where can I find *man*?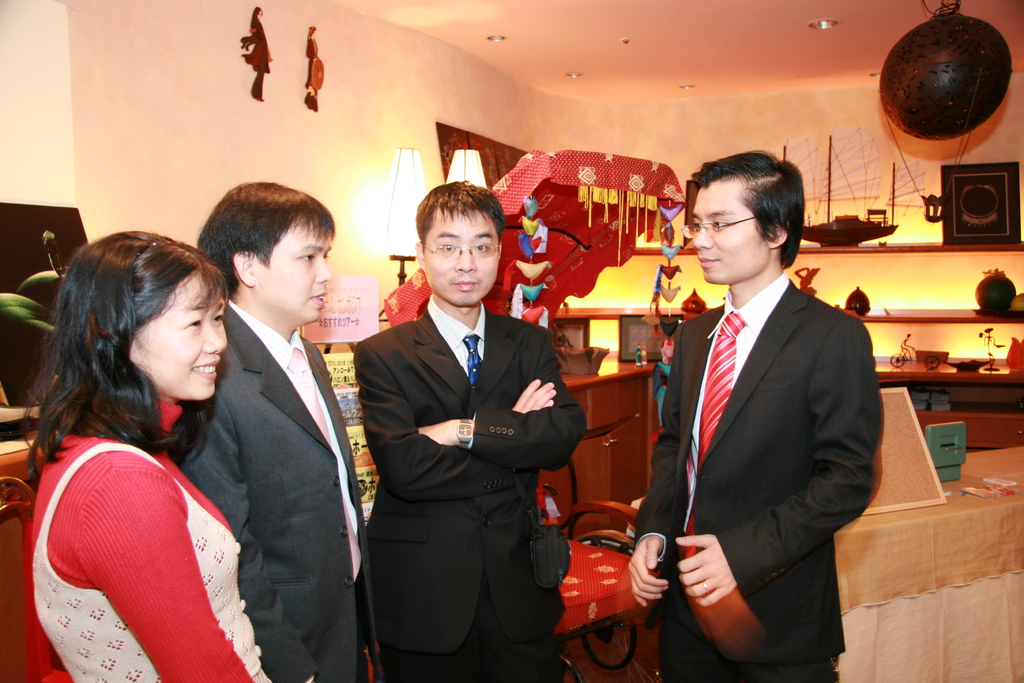
You can find it at (173, 174, 371, 682).
